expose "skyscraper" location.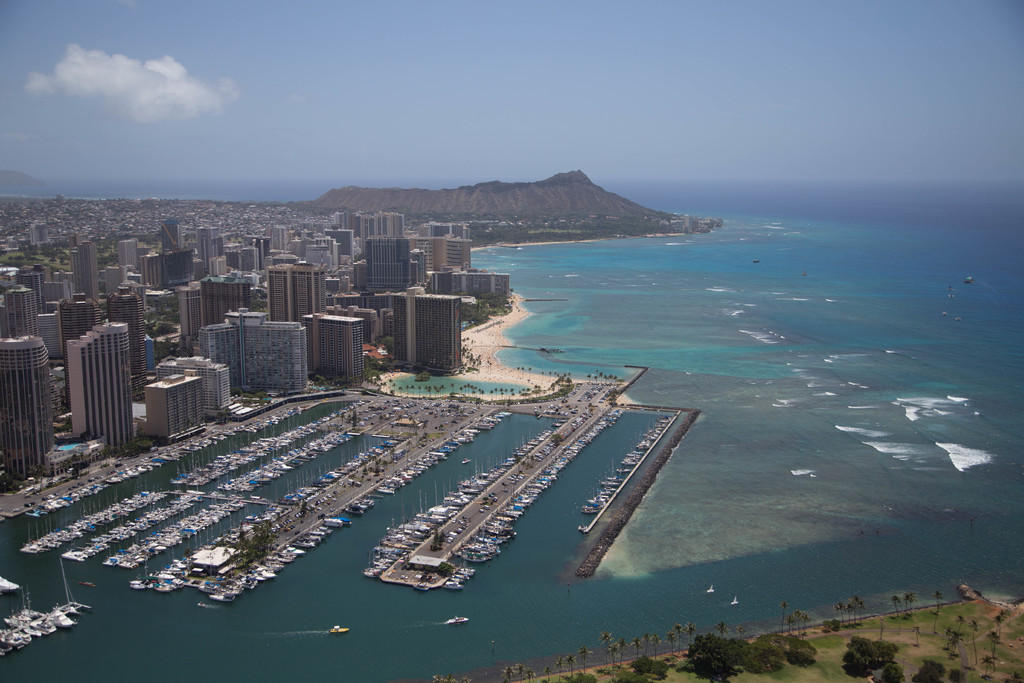
Exposed at (397, 293, 466, 377).
